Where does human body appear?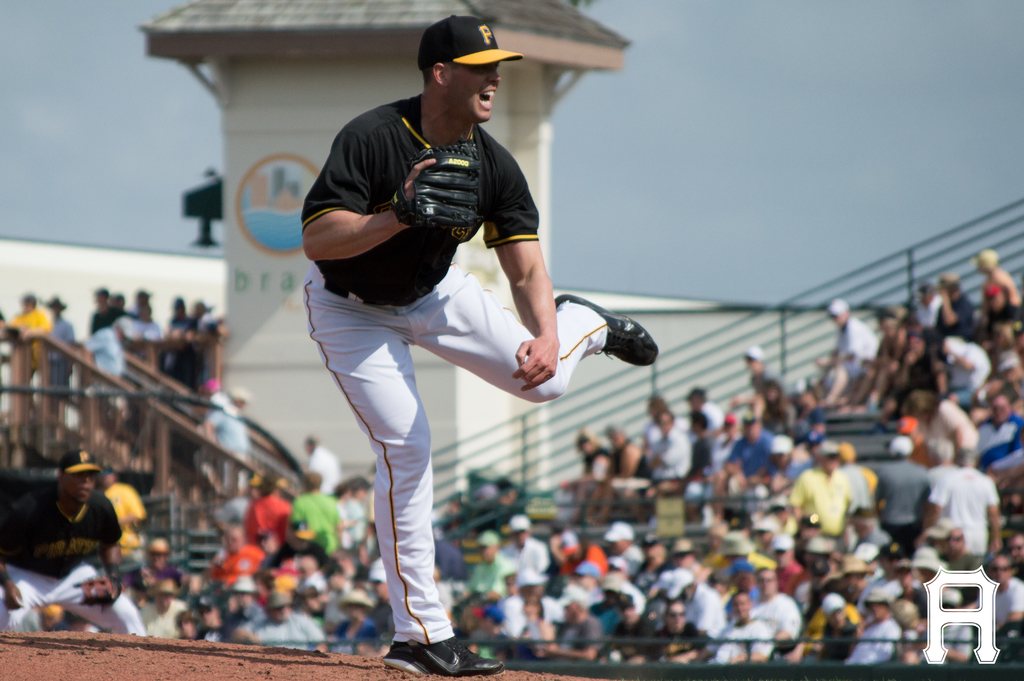
Appears at box=[161, 296, 193, 385].
